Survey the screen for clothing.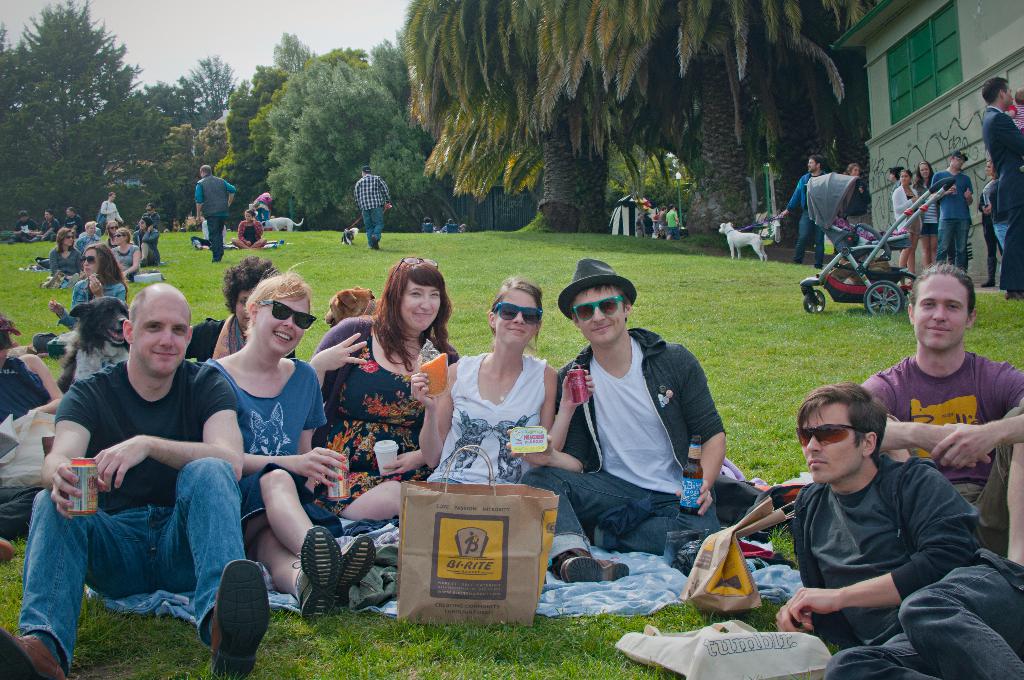
Survey found: 778 421 993 658.
